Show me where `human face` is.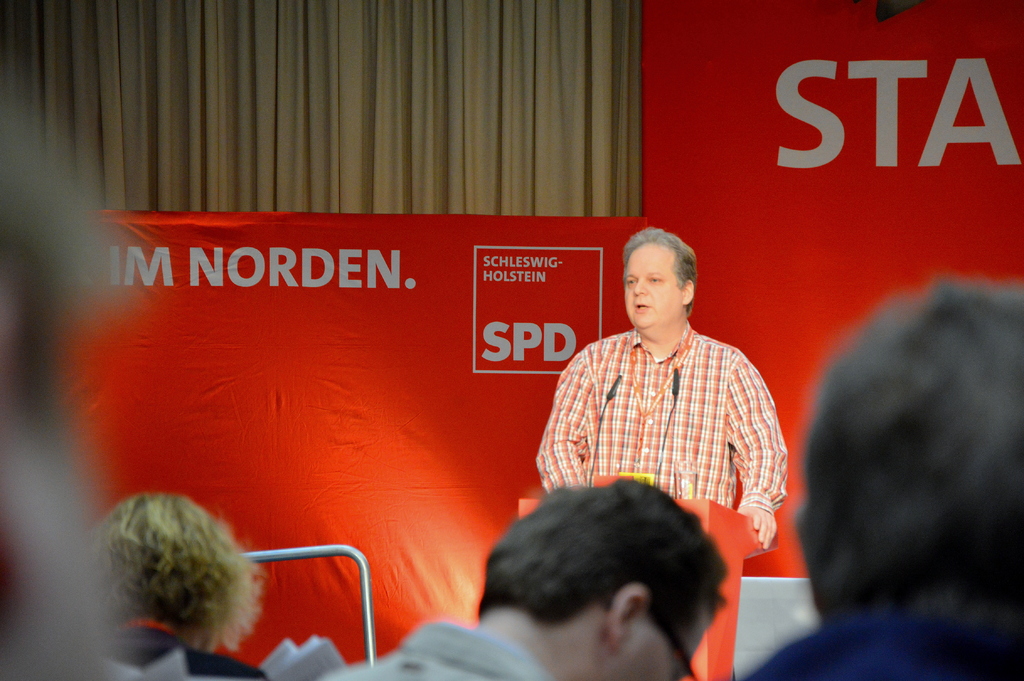
`human face` is at (618, 609, 716, 680).
